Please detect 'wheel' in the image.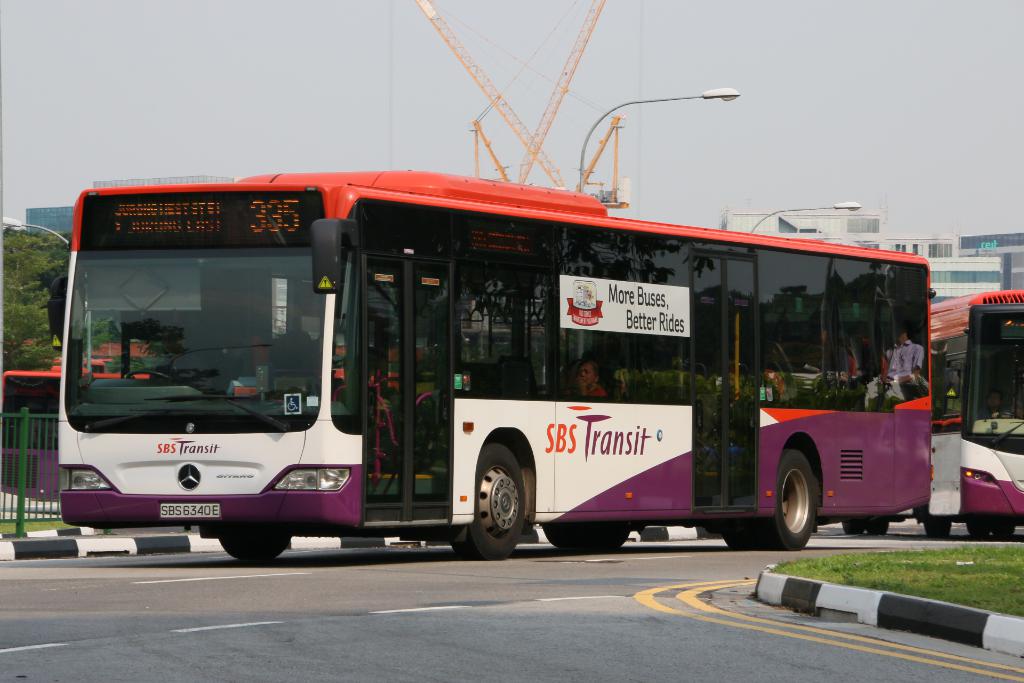
[452, 439, 525, 559].
